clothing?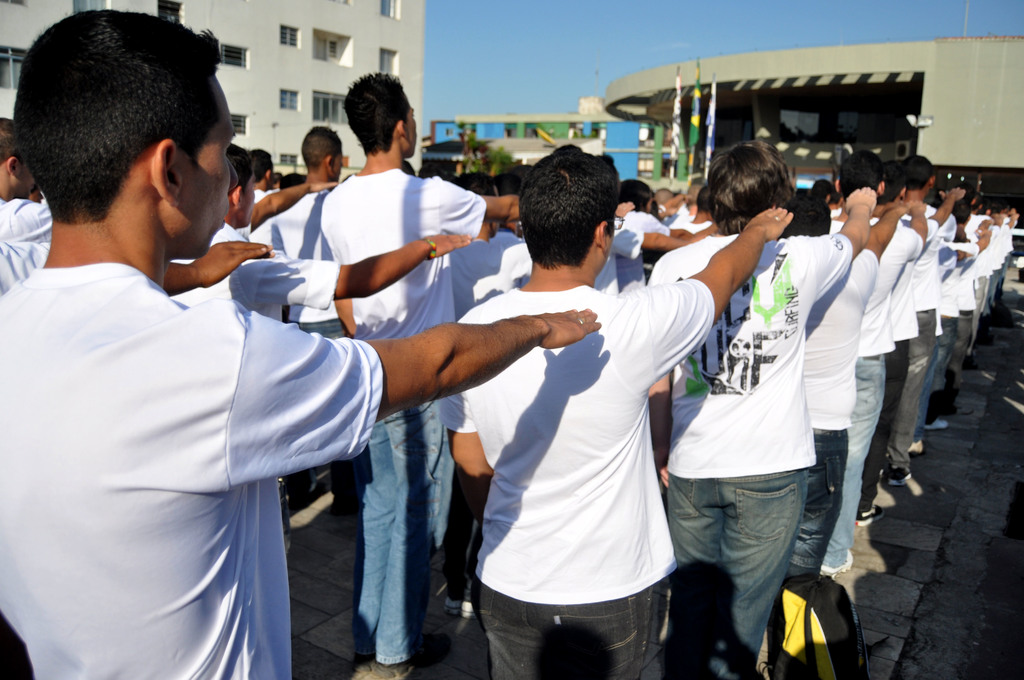
pyautogui.locateOnScreen(917, 200, 959, 431)
